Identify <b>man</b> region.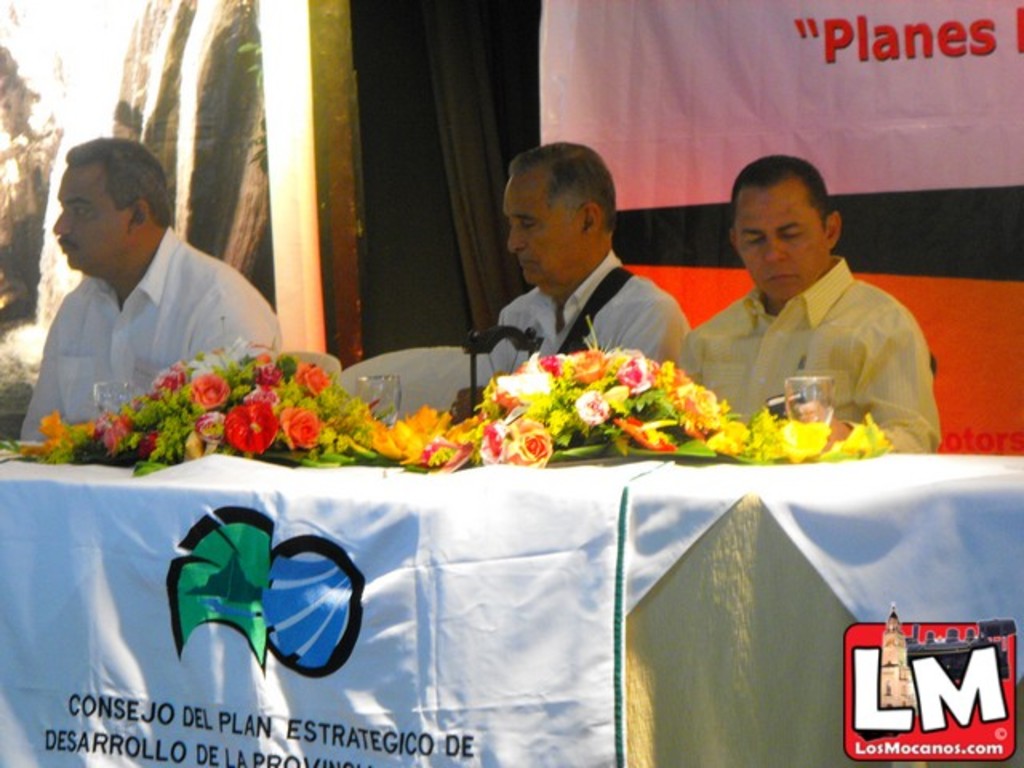
Region: x1=680, y1=163, x2=941, y2=464.
